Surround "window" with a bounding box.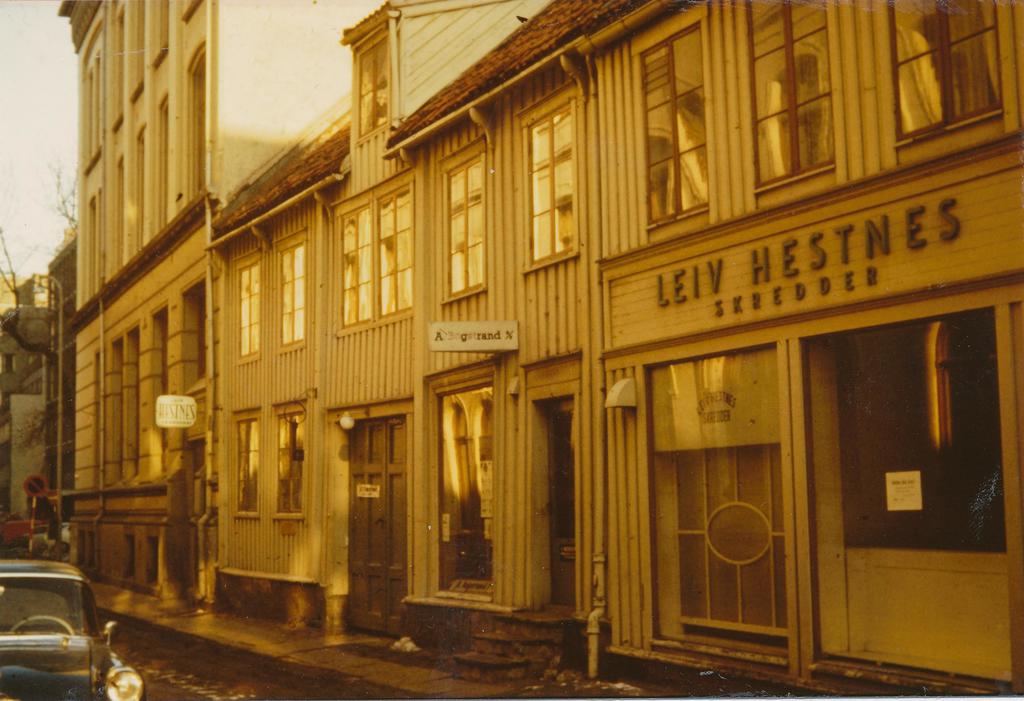
[left=740, top=0, right=846, bottom=198].
